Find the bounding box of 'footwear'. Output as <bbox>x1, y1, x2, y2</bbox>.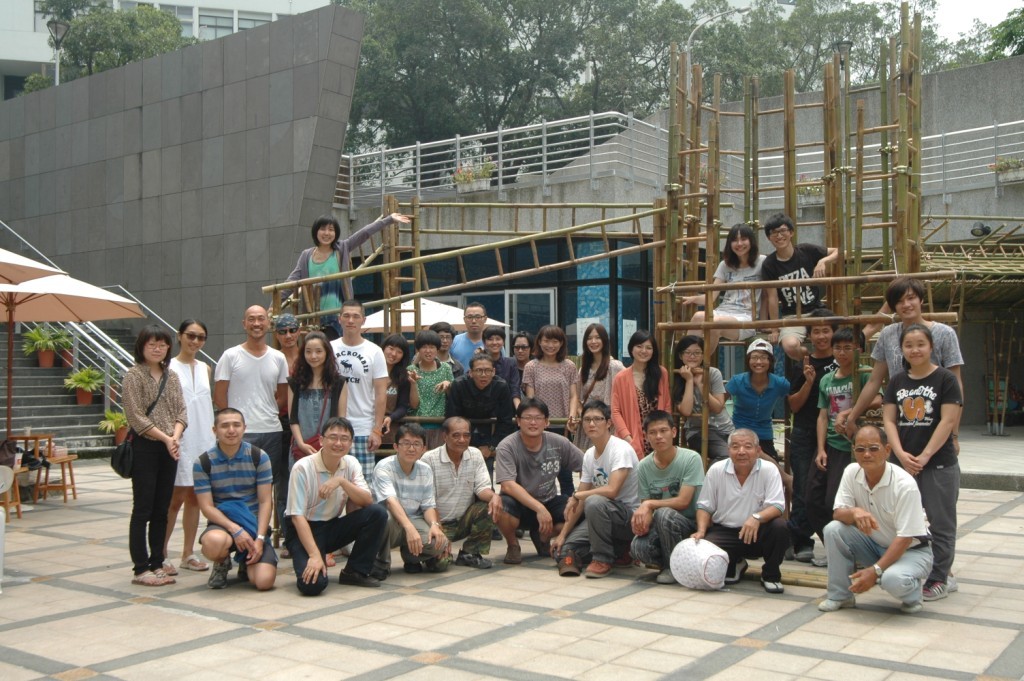
<bbox>813, 556, 830, 571</bbox>.
